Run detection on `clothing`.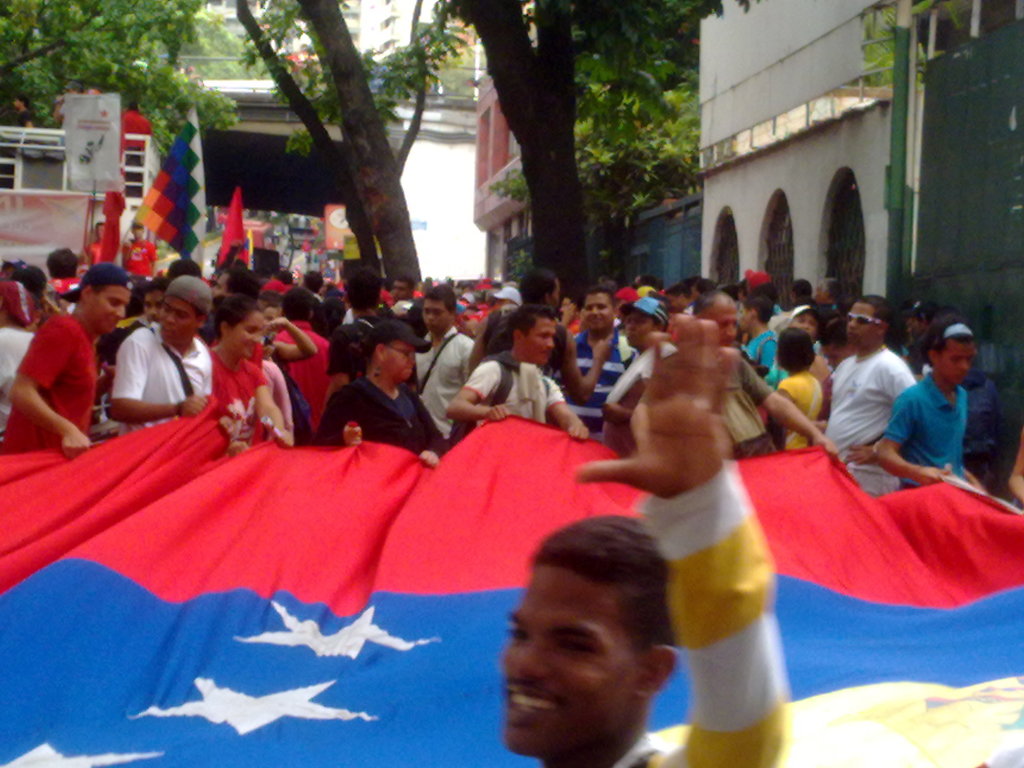
Result: BBox(273, 320, 344, 444).
